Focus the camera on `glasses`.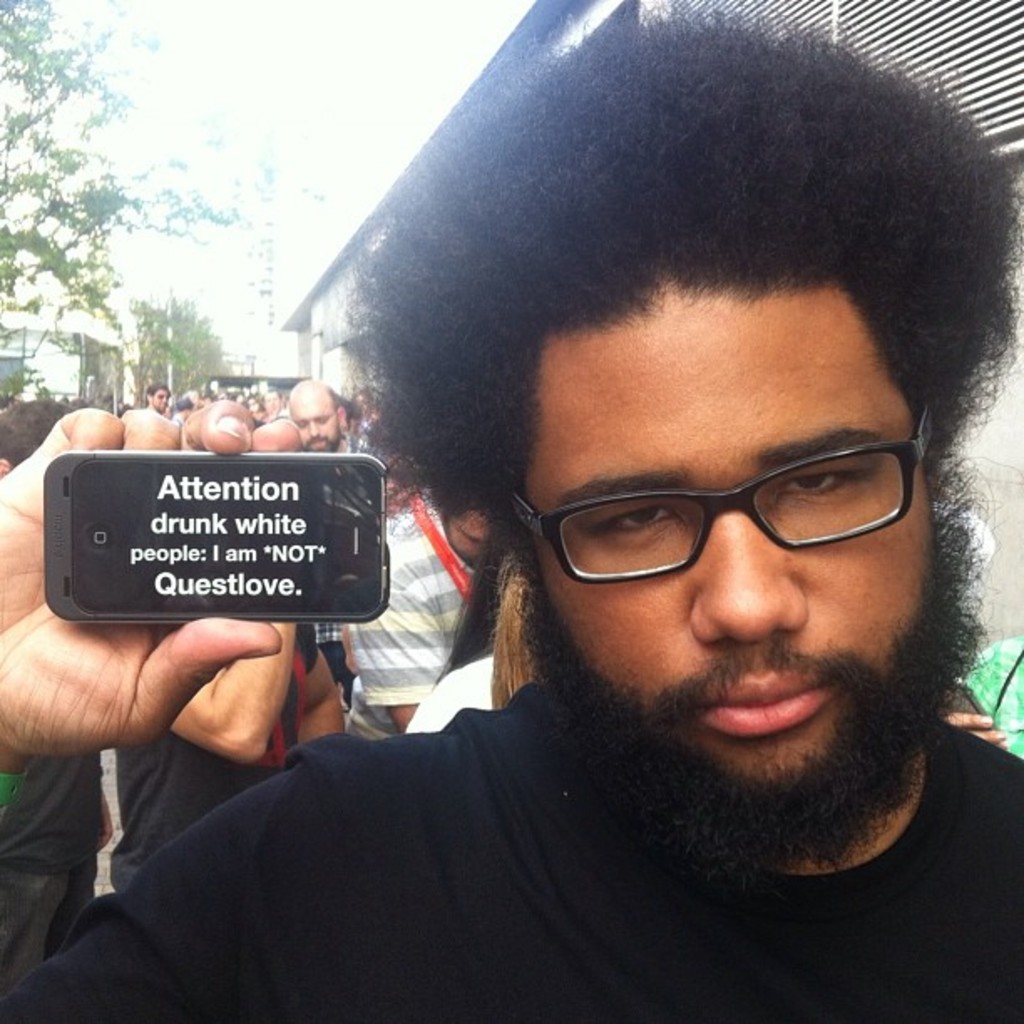
Focus region: box(507, 435, 949, 599).
